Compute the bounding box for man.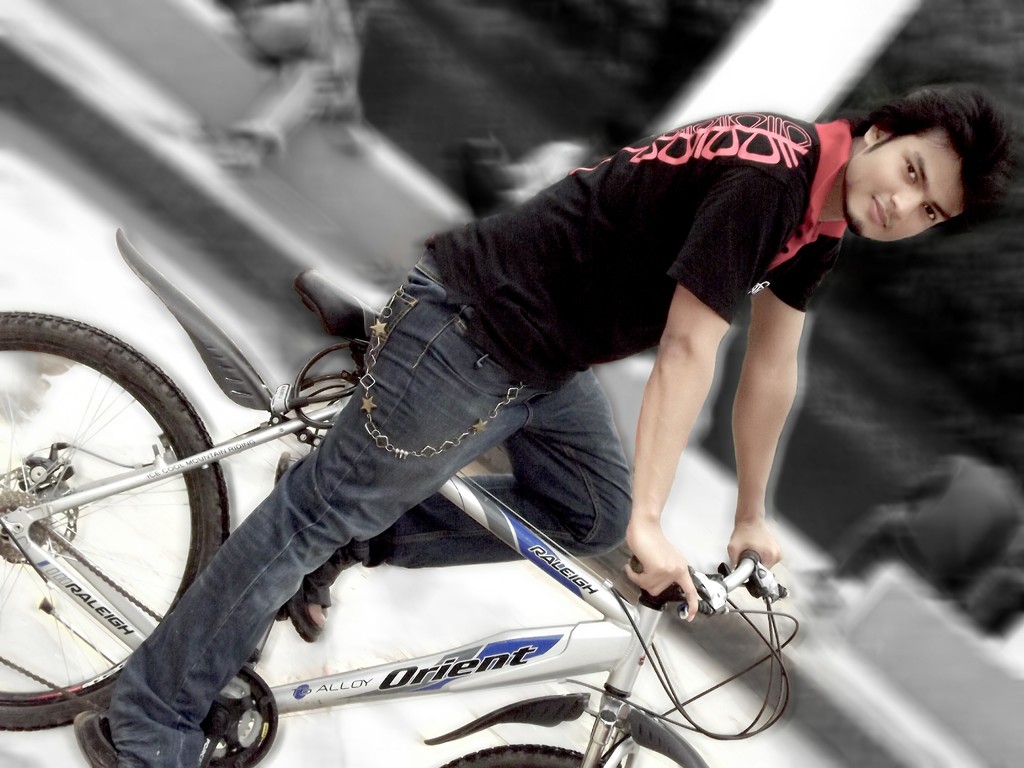
{"left": 73, "top": 78, "right": 1023, "bottom": 767}.
